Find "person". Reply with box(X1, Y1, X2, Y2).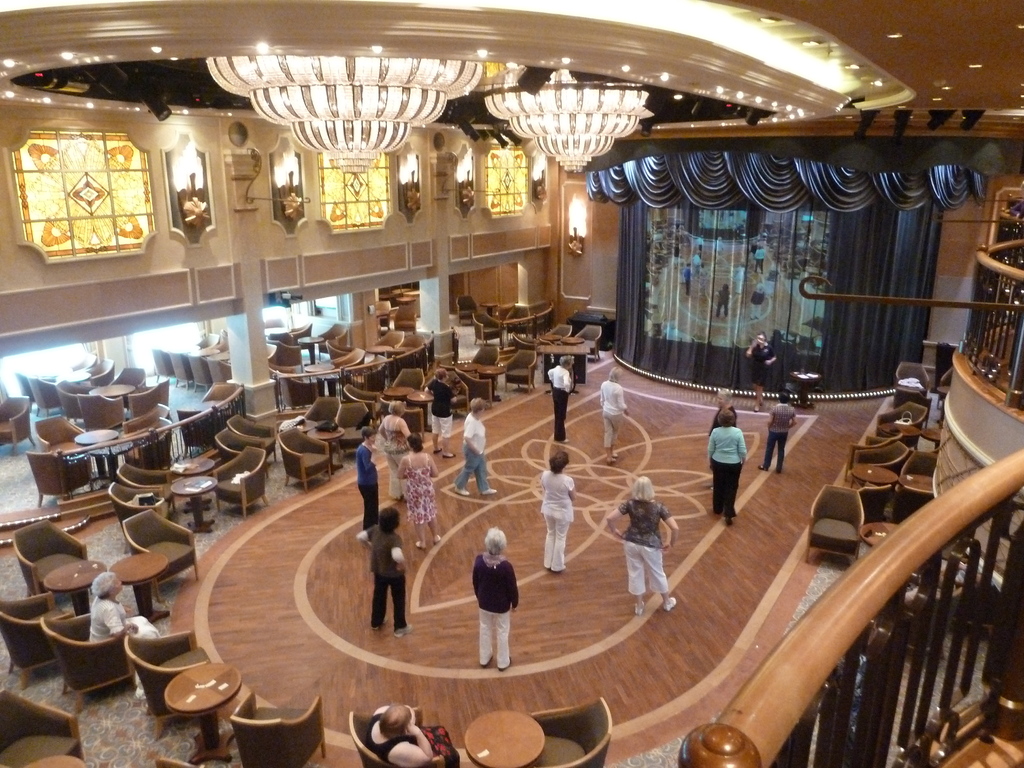
box(355, 426, 382, 540).
